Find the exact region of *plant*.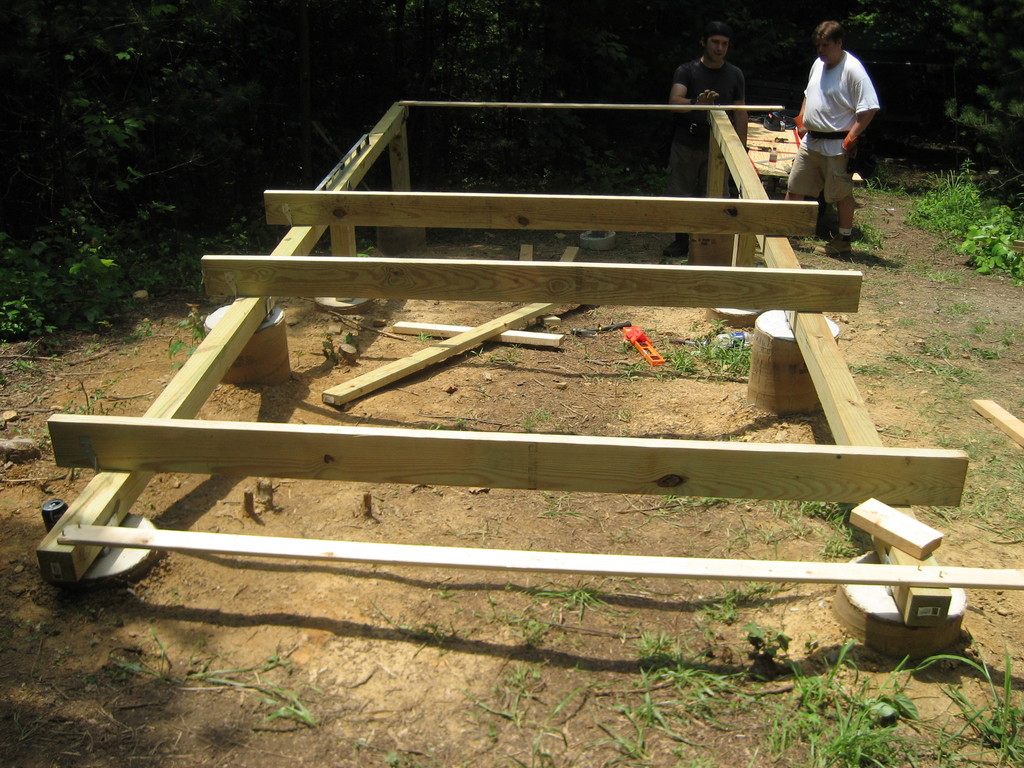
Exact region: 170,300,208,365.
